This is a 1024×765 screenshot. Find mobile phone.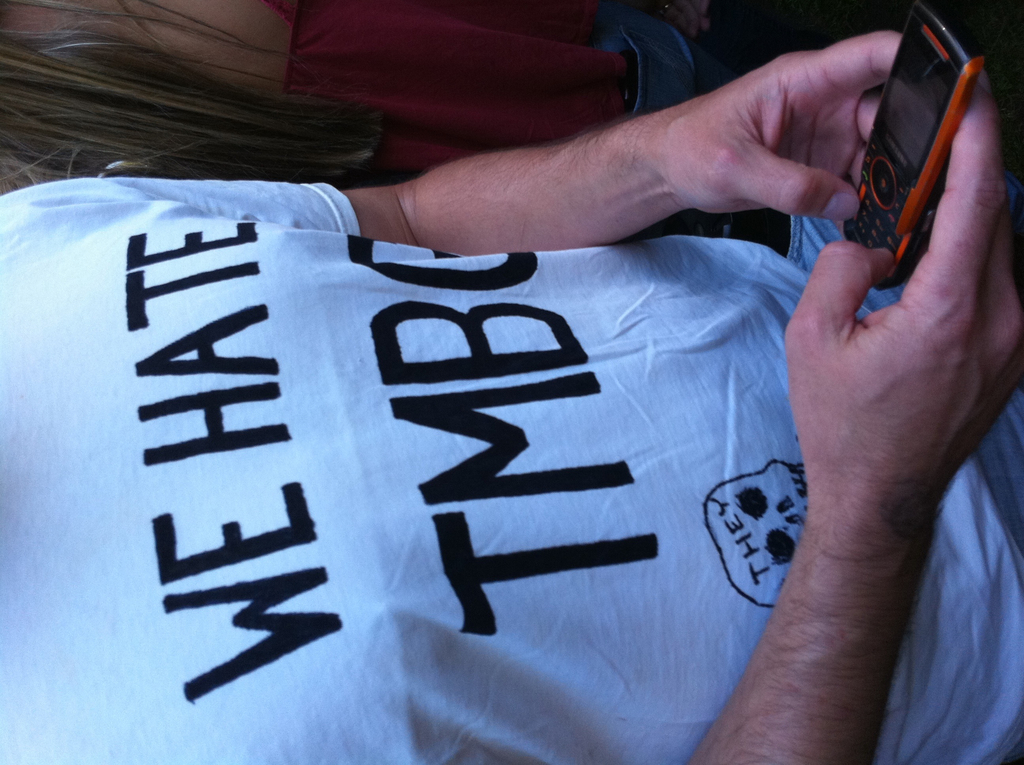
Bounding box: BBox(844, 28, 999, 289).
